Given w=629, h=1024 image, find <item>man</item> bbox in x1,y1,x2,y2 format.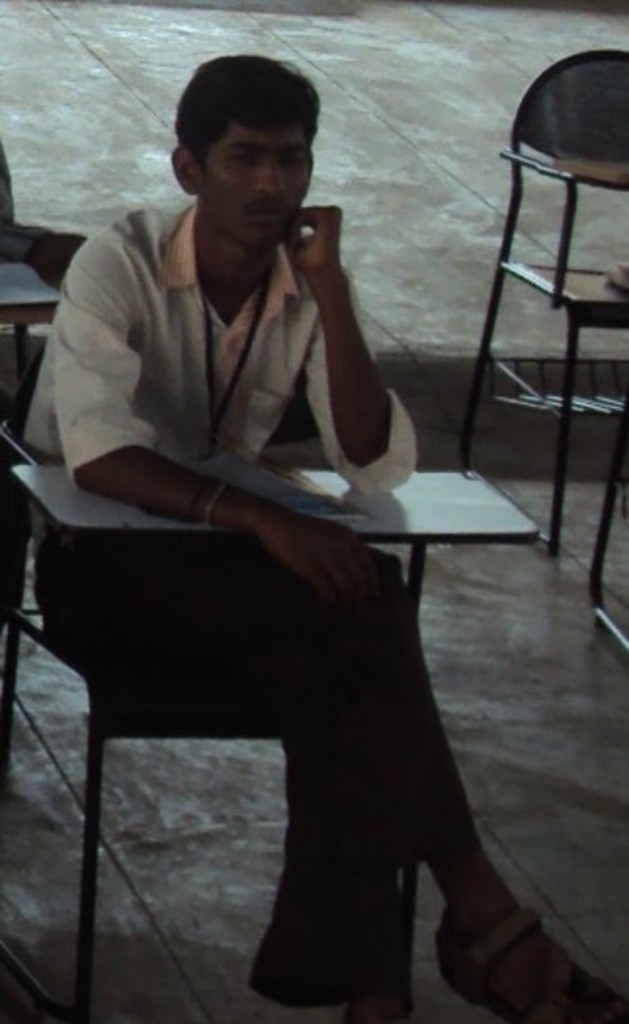
33,43,465,727.
